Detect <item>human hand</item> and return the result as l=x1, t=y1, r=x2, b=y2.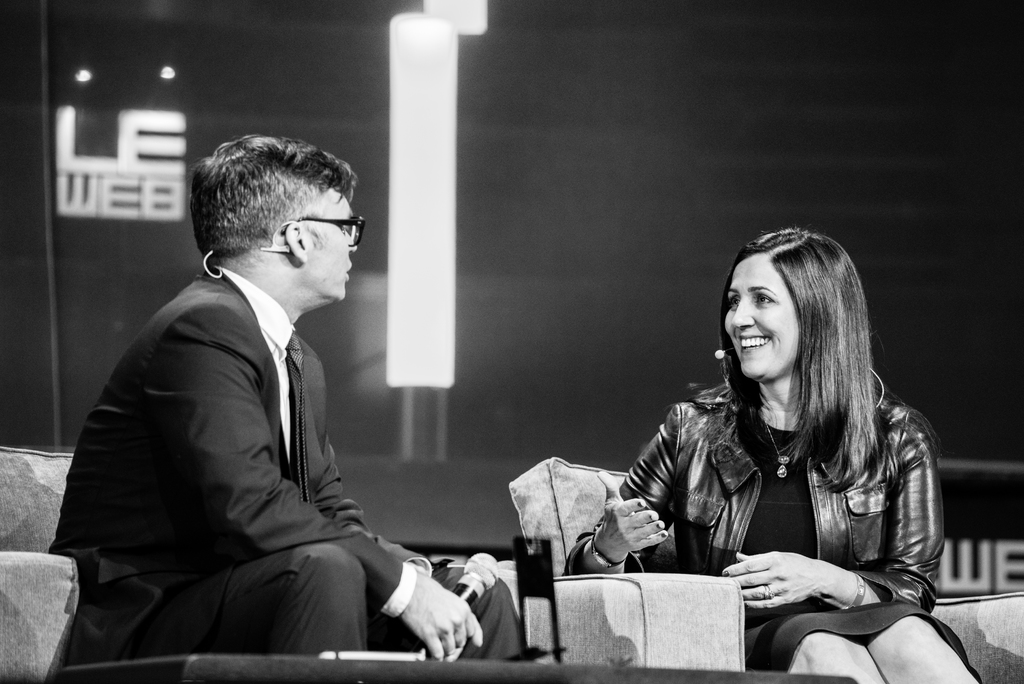
l=596, t=469, r=669, b=557.
